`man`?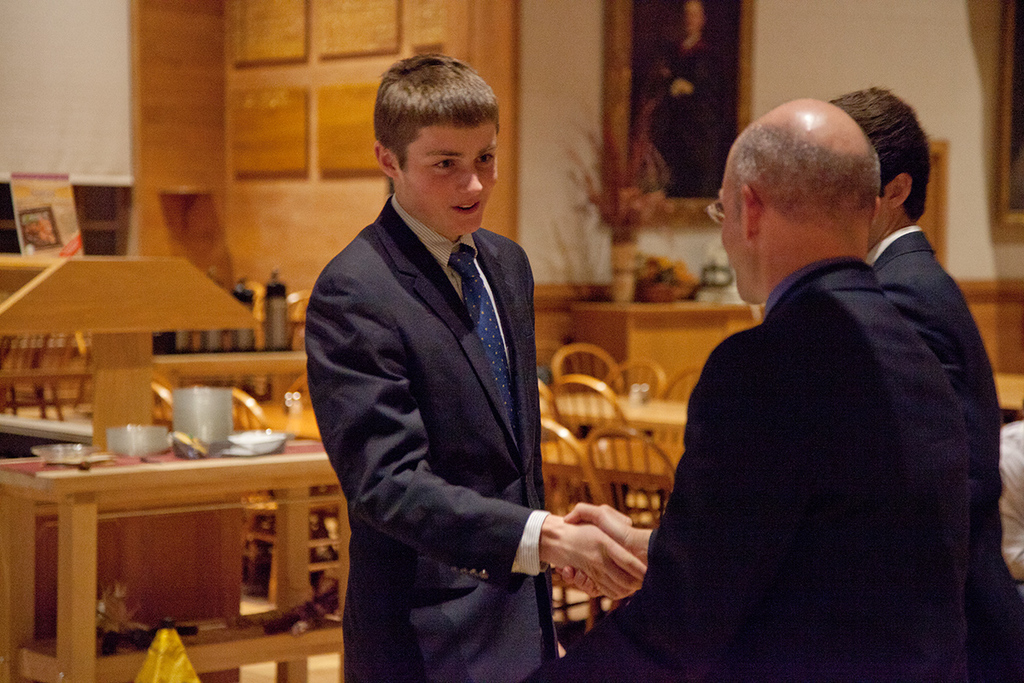
x1=831, y1=87, x2=1019, y2=682
